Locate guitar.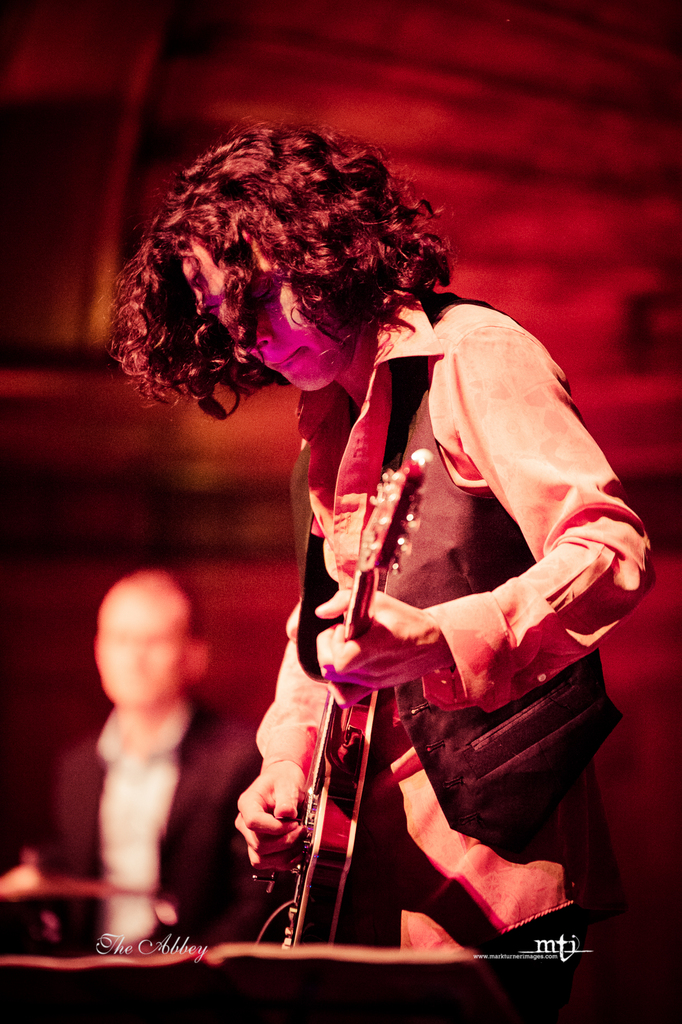
Bounding box: x1=229 y1=419 x2=450 y2=958.
